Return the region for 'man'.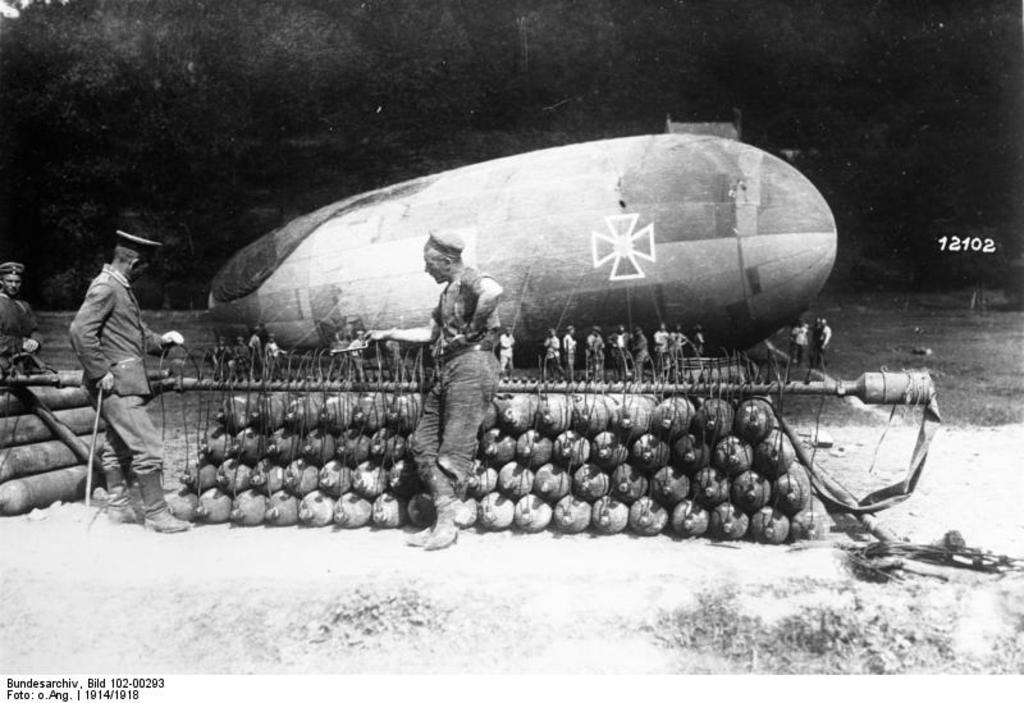
815, 318, 833, 360.
